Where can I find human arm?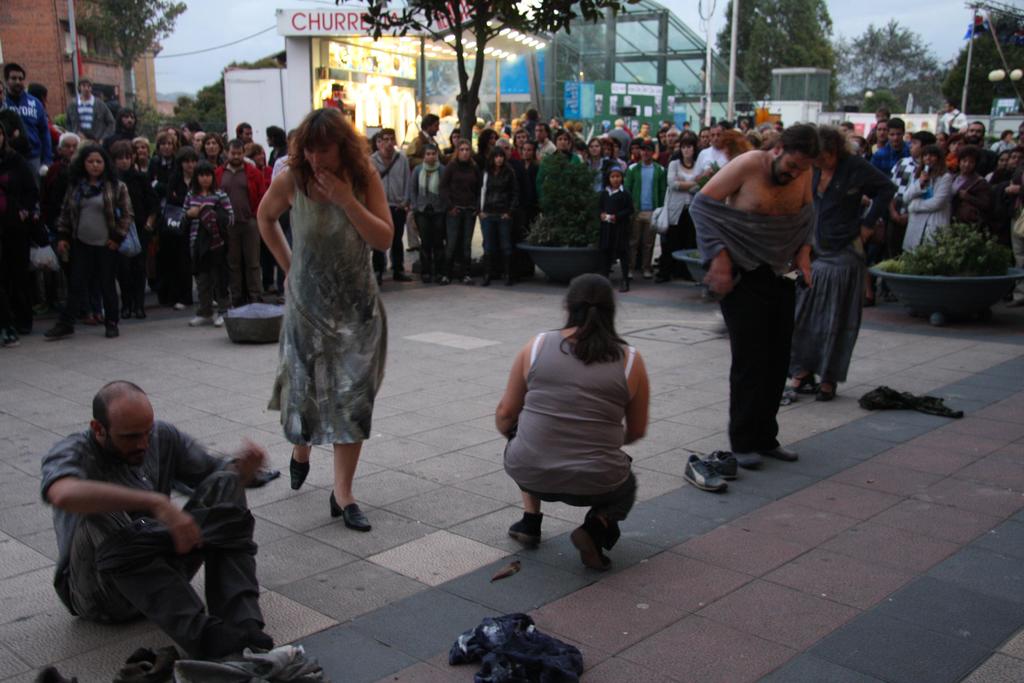
You can find it at crop(196, 188, 239, 222).
